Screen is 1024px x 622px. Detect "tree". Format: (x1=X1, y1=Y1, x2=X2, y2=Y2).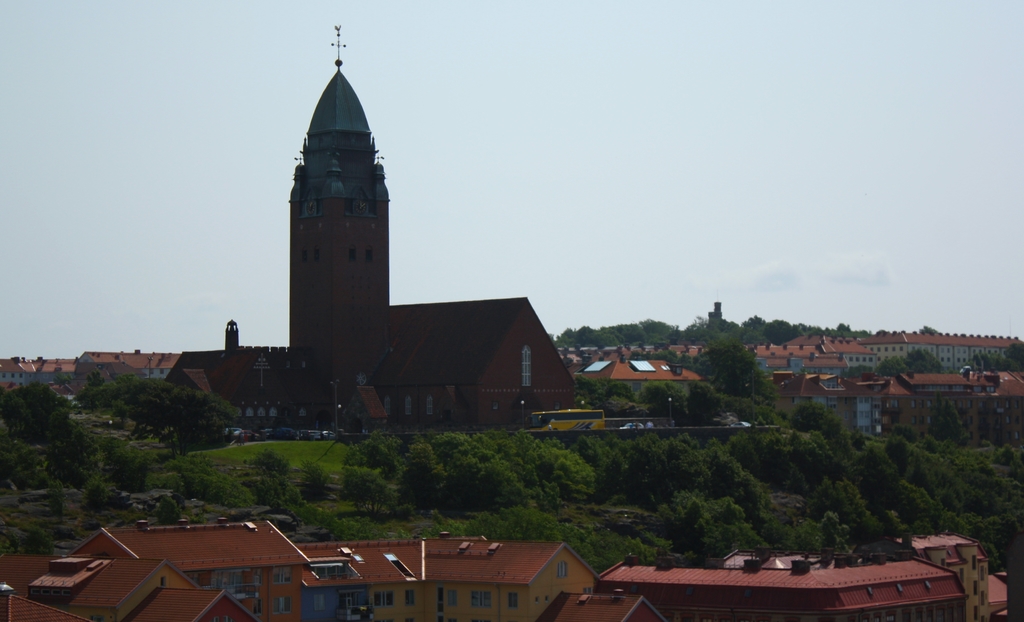
(x1=721, y1=321, x2=741, y2=335).
